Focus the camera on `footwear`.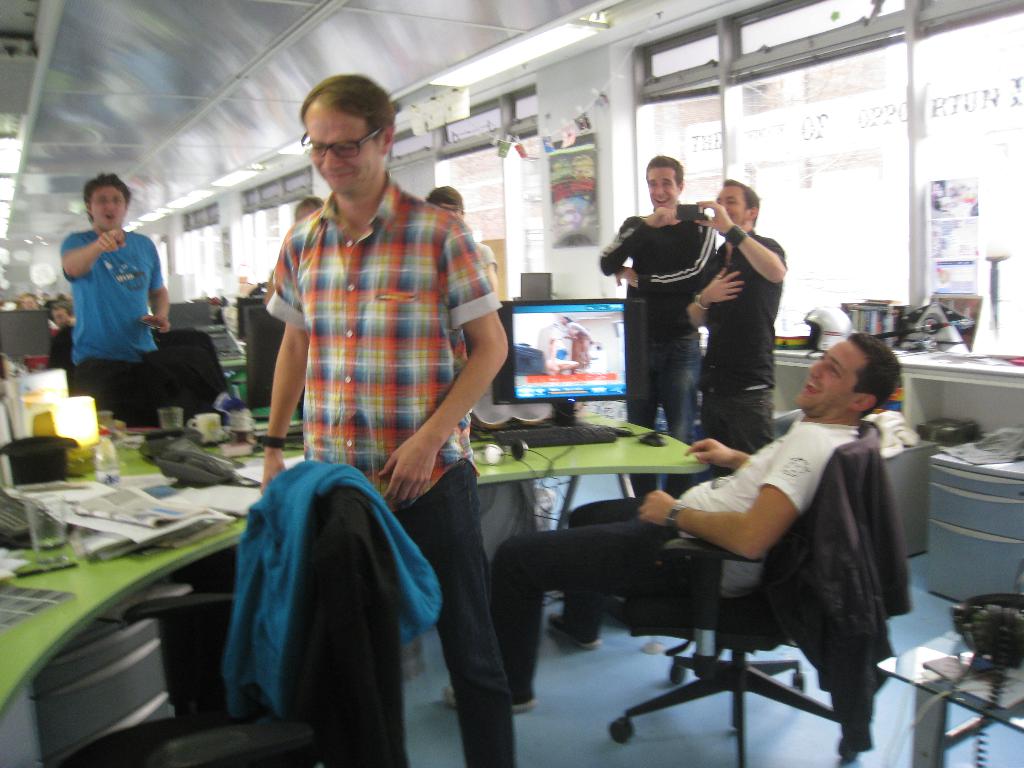
Focus region: 444:674:536:716.
